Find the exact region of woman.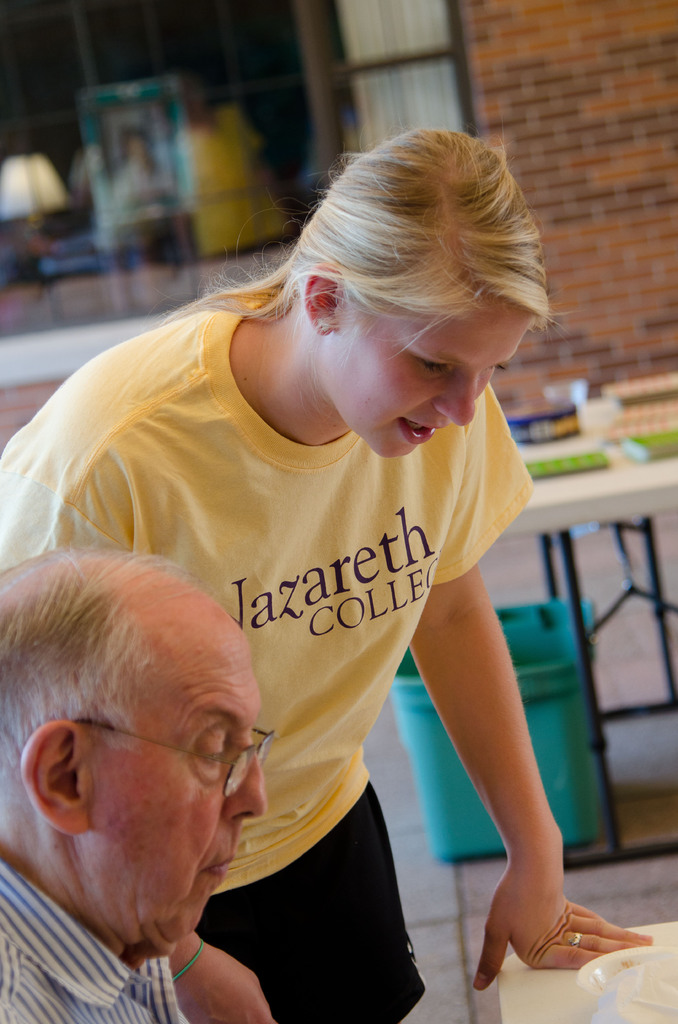
Exact region: l=0, t=121, r=664, b=1023.
